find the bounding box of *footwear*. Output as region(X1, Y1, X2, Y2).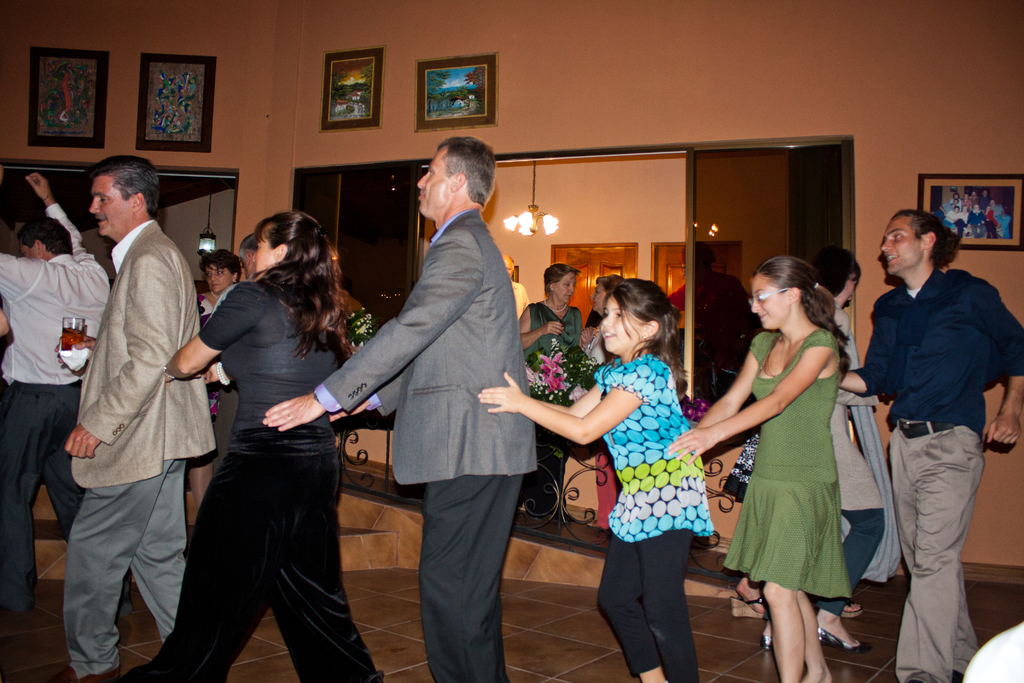
region(50, 666, 119, 682).
